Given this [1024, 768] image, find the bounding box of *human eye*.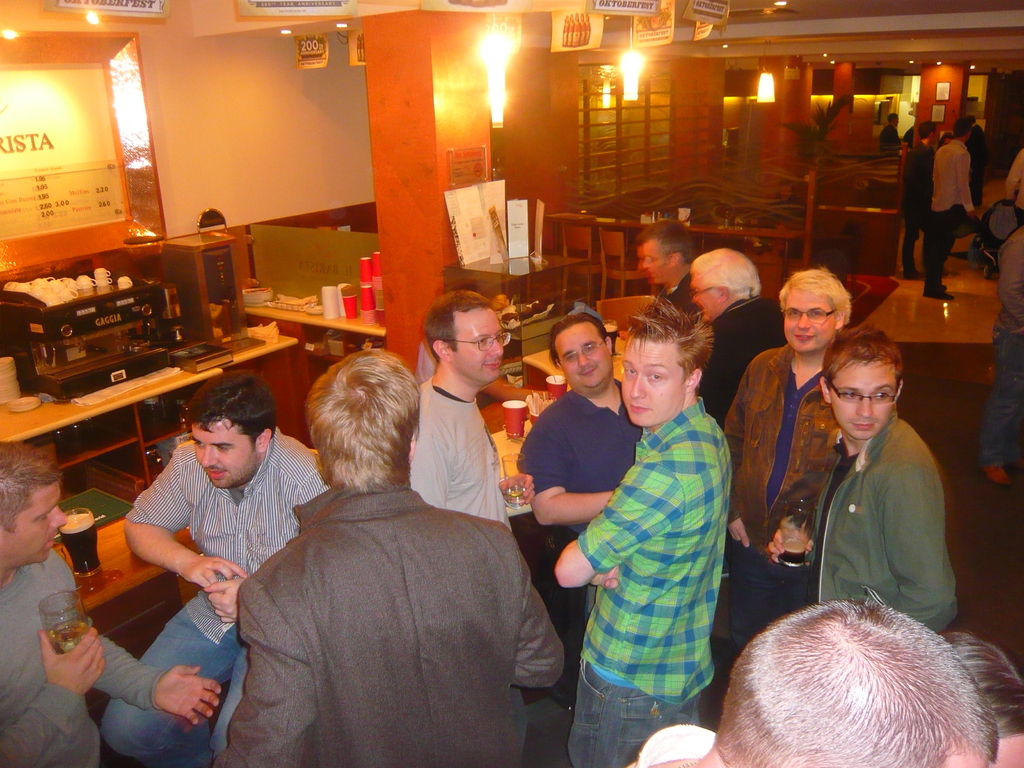
bbox(789, 307, 803, 320).
